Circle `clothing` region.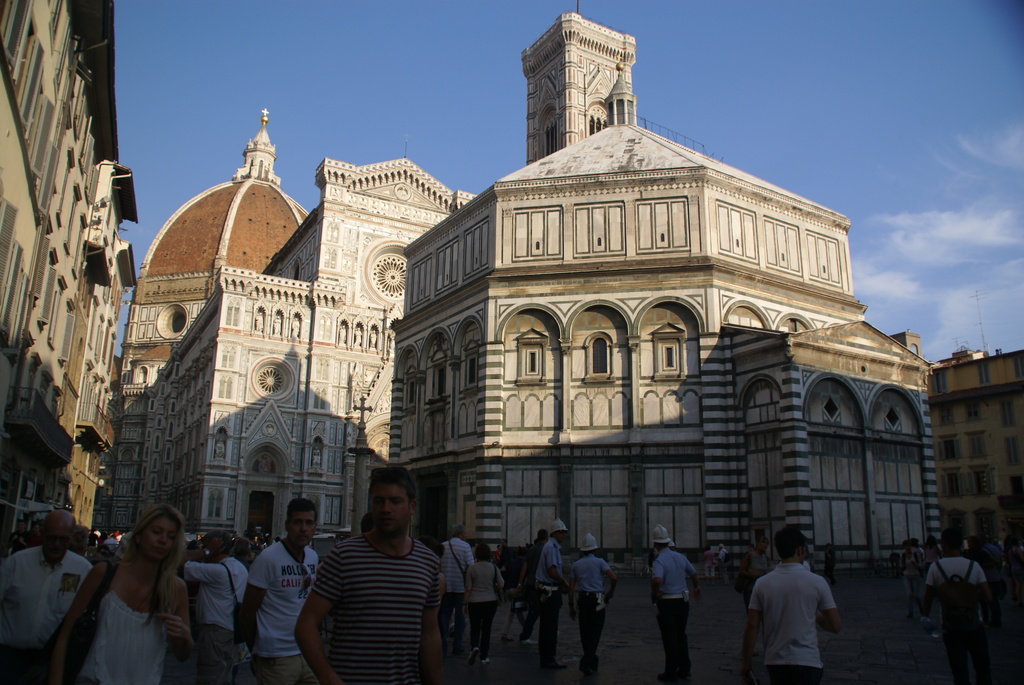
Region: (439,534,473,645).
